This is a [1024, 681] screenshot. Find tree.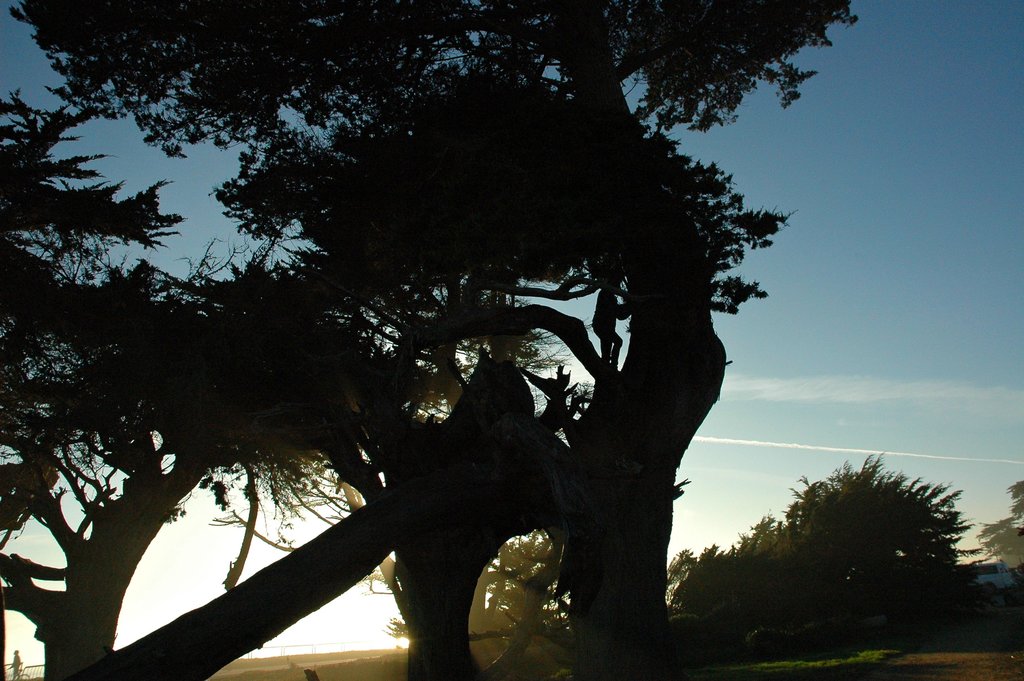
Bounding box: bbox(666, 448, 979, 647).
